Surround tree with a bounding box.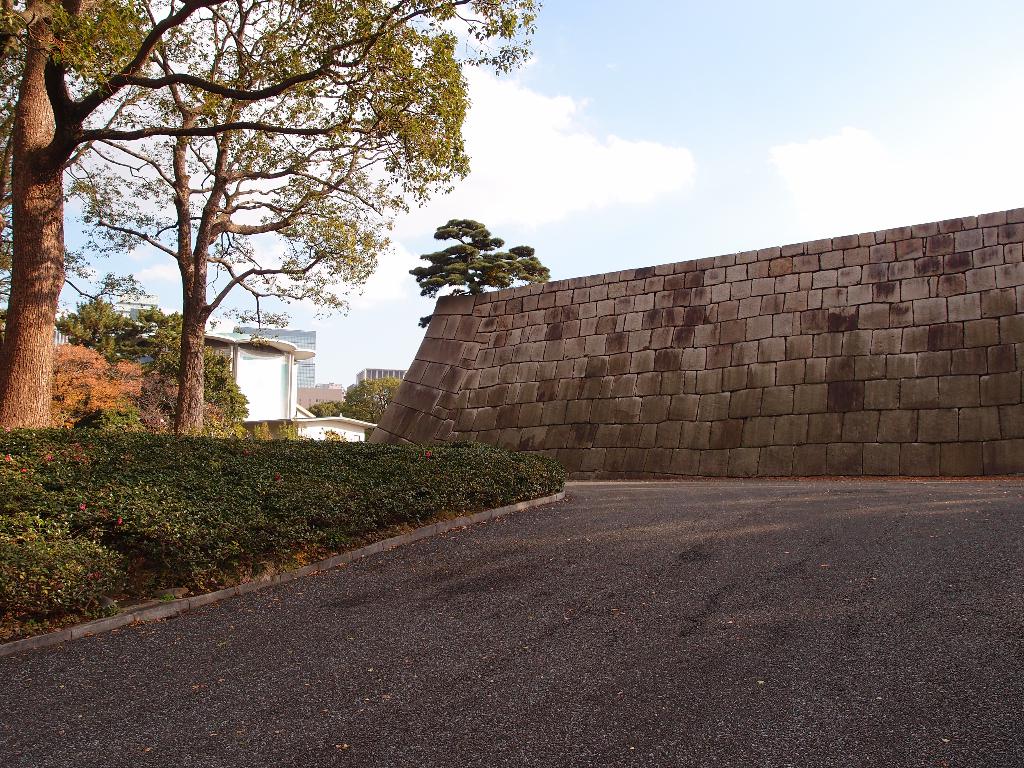
box(375, 373, 403, 410).
